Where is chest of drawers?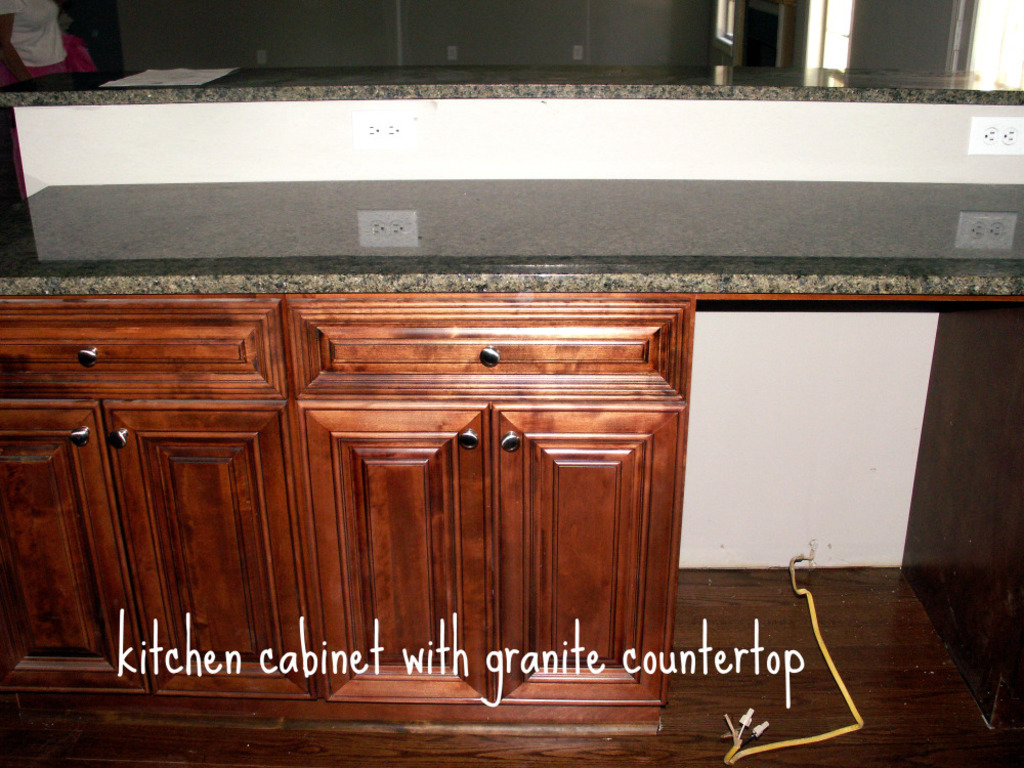
x1=0, y1=298, x2=696, y2=741.
